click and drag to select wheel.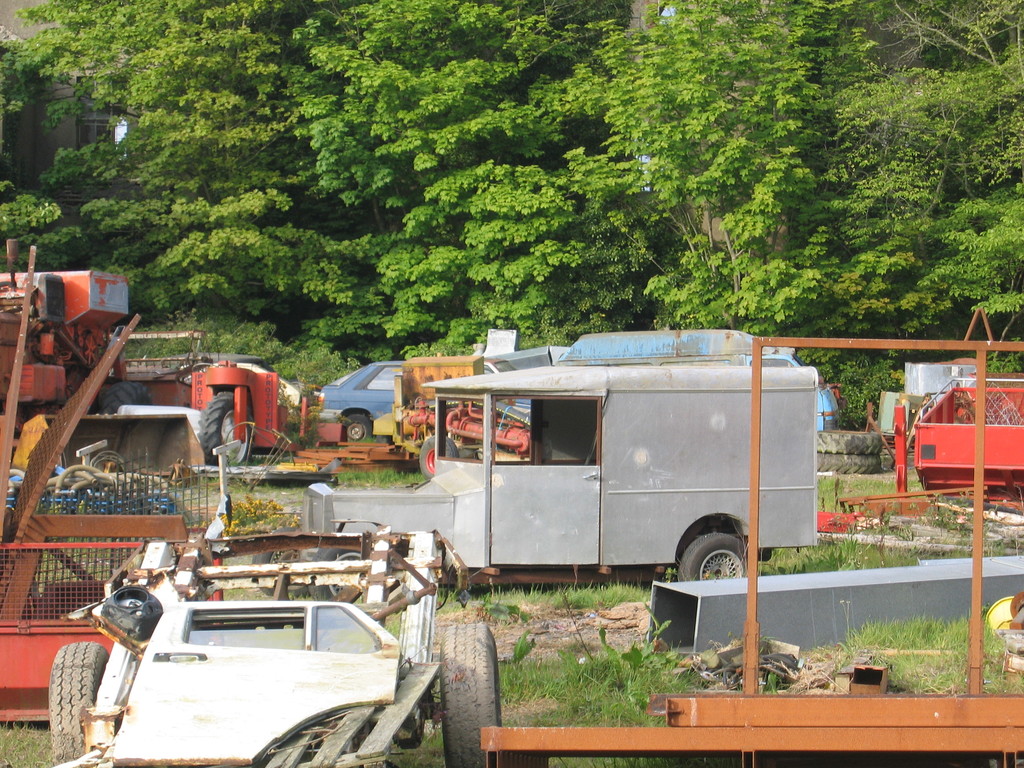
Selection: (x1=677, y1=532, x2=762, y2=611).
